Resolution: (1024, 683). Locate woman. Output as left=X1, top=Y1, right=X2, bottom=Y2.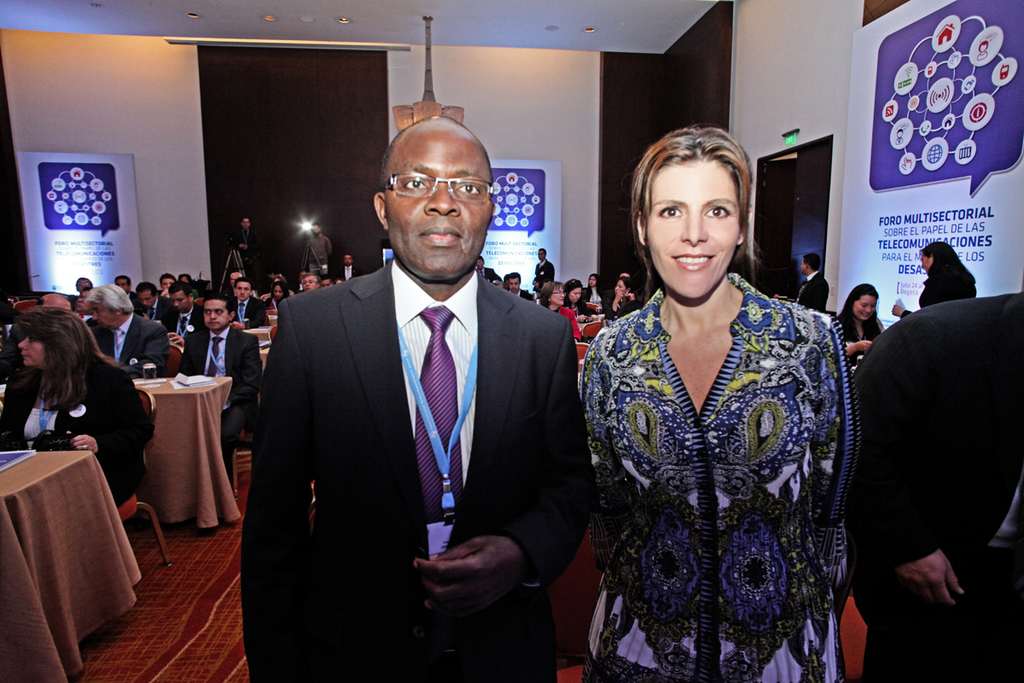
left=562, top=279, right=596, bottom=325.
